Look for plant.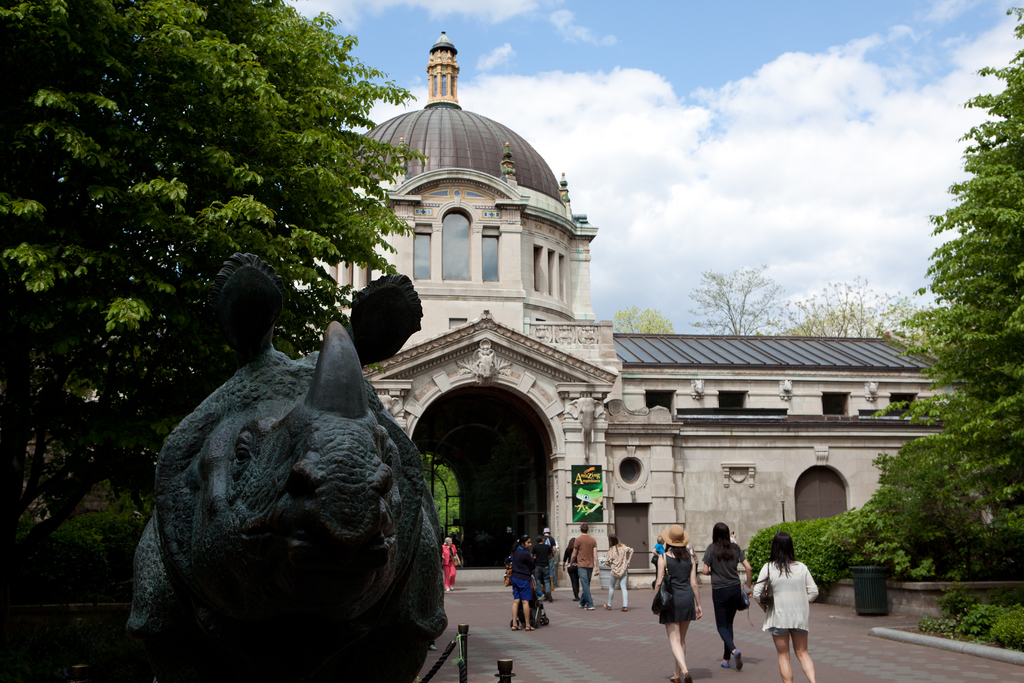
Found: crop(748, 485, 1023, 593).
